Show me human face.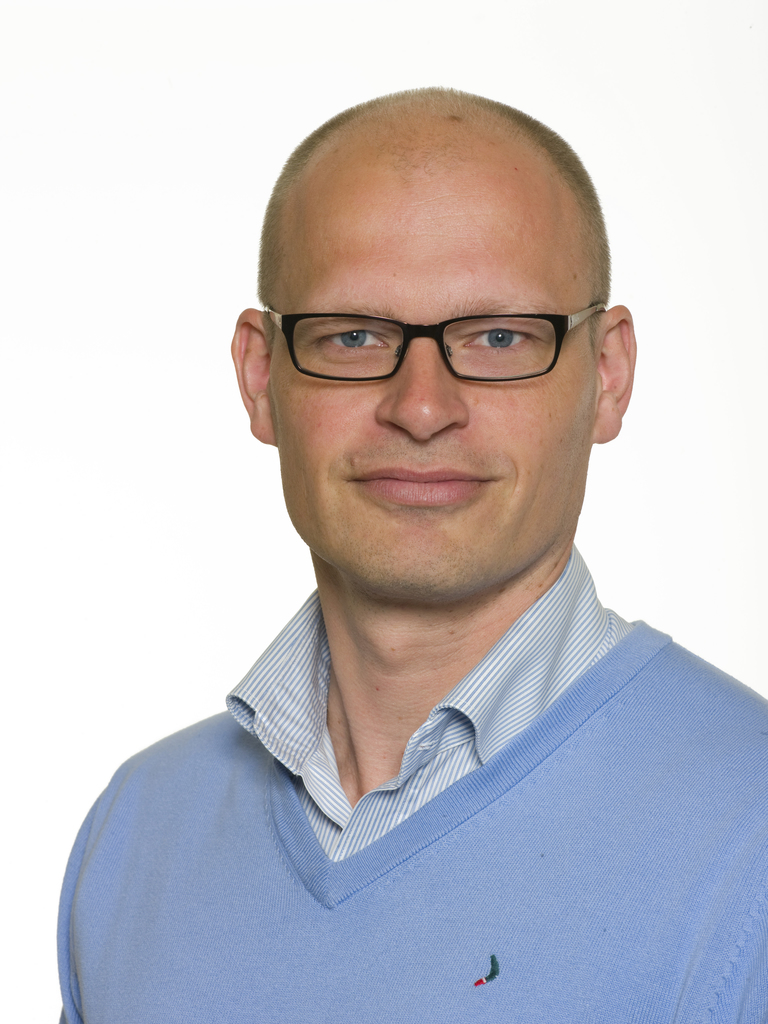
human face is here: (268, 155, 600, 601).
